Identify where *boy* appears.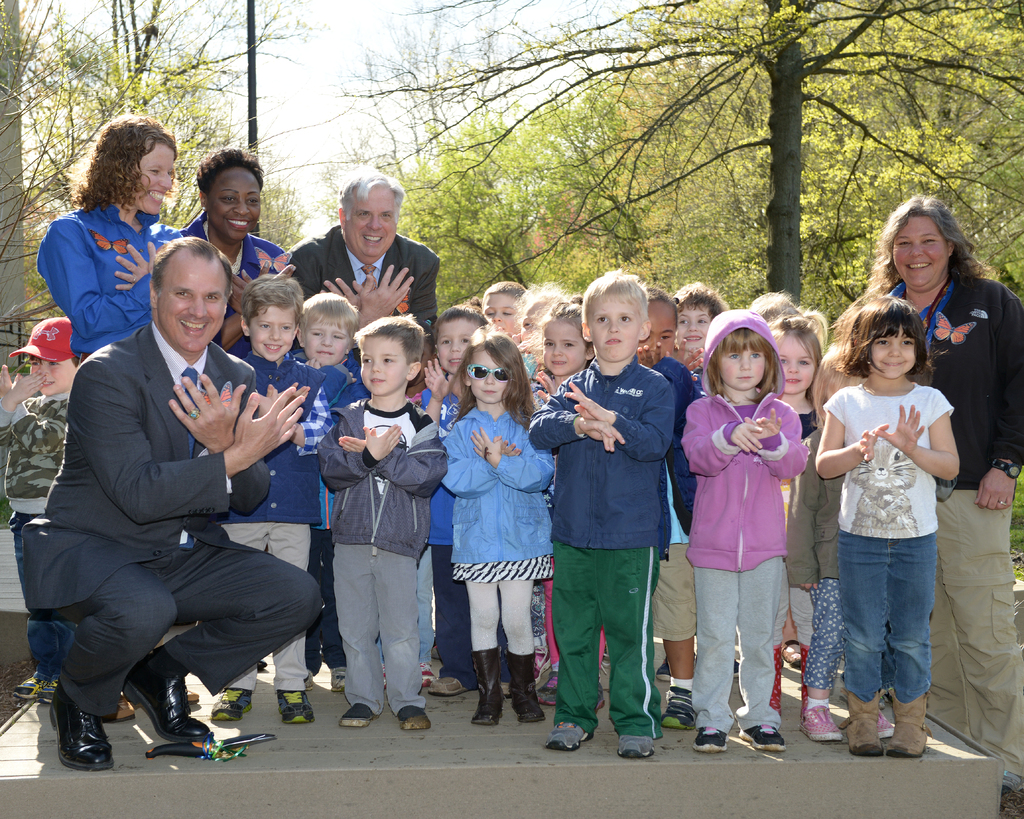
Appears at region(479, 280, 529, 346).
